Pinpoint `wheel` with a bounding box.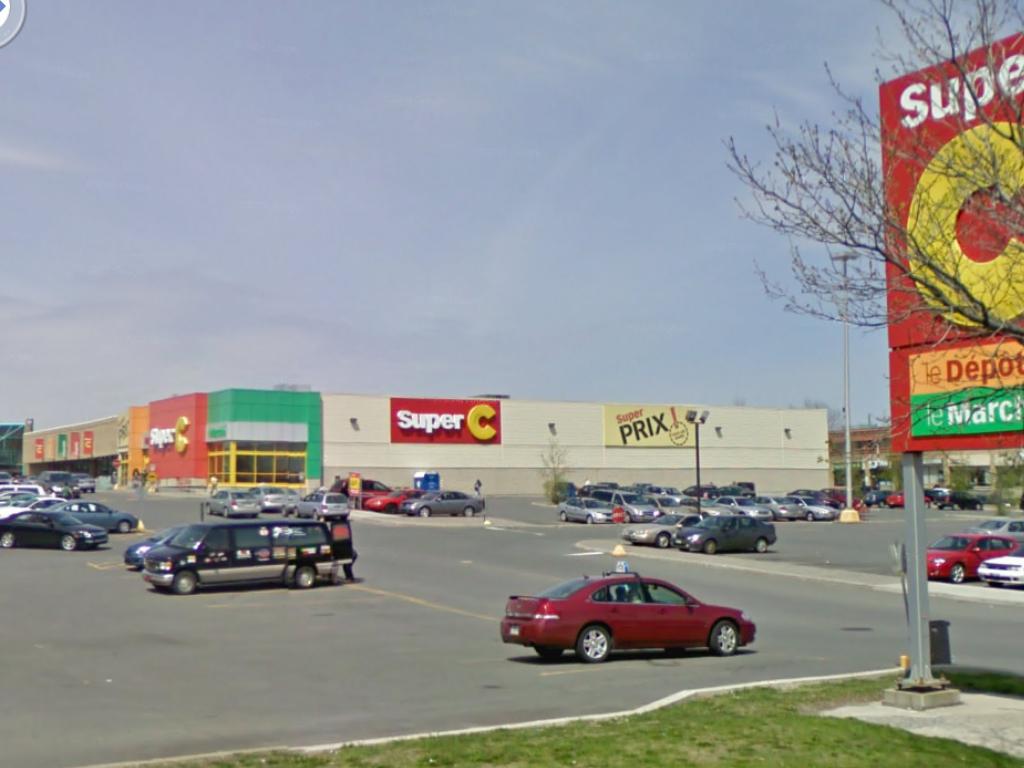
(left=804, top=512, right=814, bottom=522).
